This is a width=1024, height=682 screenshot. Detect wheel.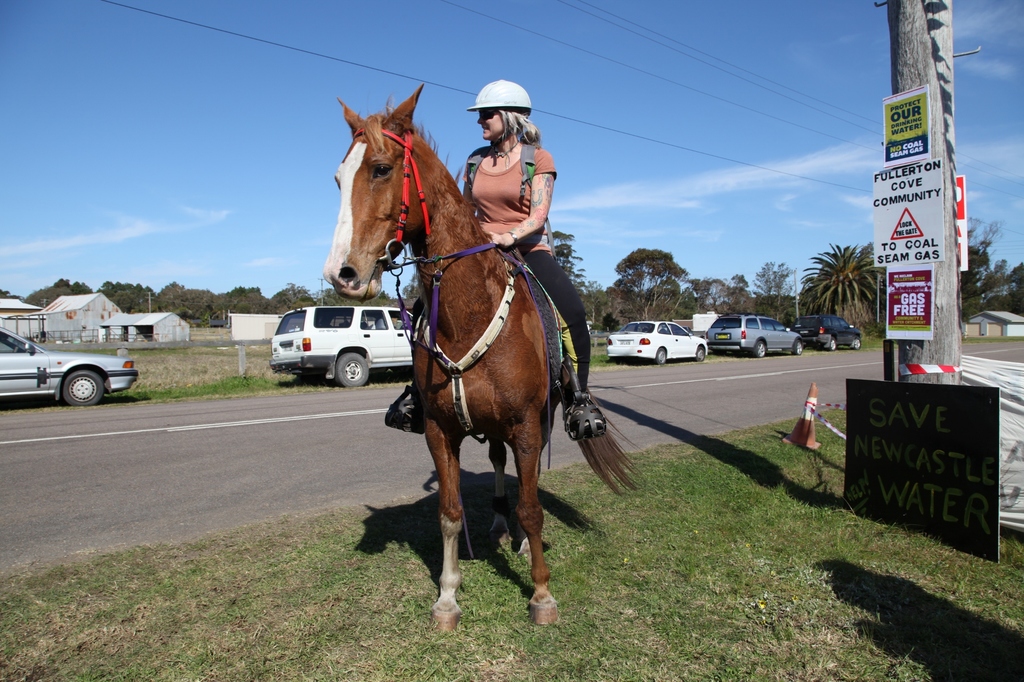
655 344 669 367.
